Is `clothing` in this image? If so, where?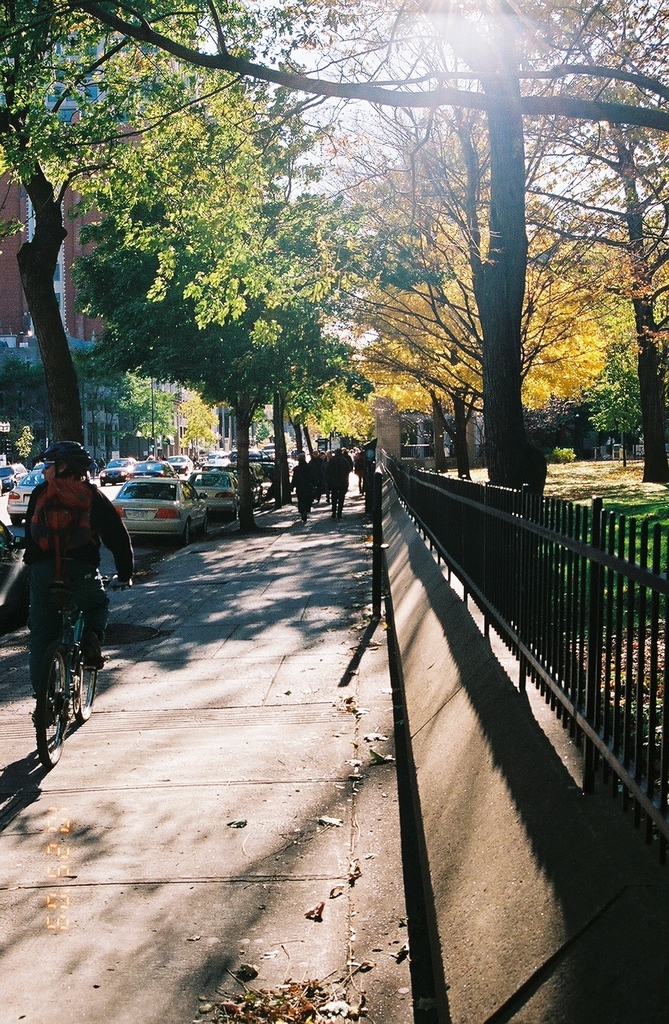
Yes, at x1=13, y1=433, x2=117, y2=683.
